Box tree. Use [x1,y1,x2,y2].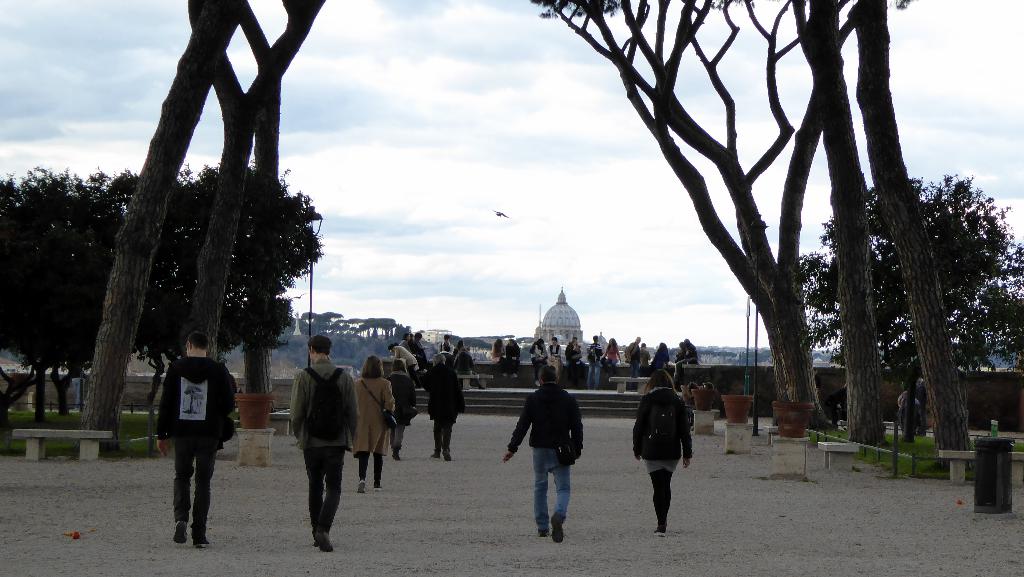
[525,0,977,467].
